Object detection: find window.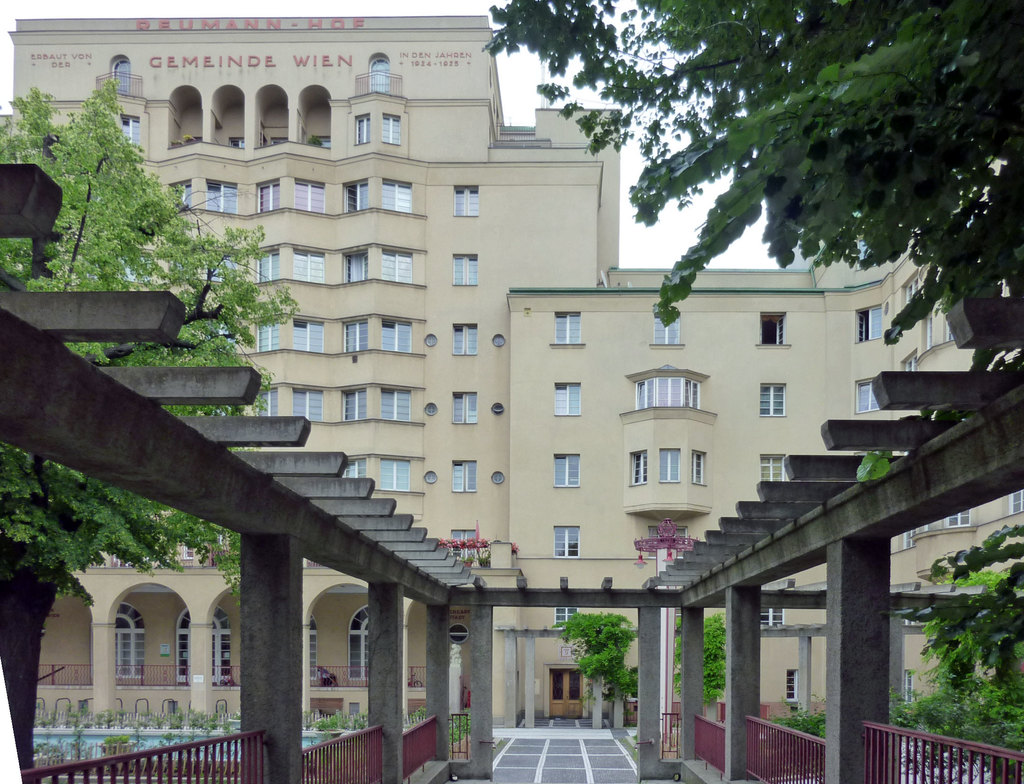
{"x1": 453, "y1": 324, "x2": 476, "y2": 355}.
